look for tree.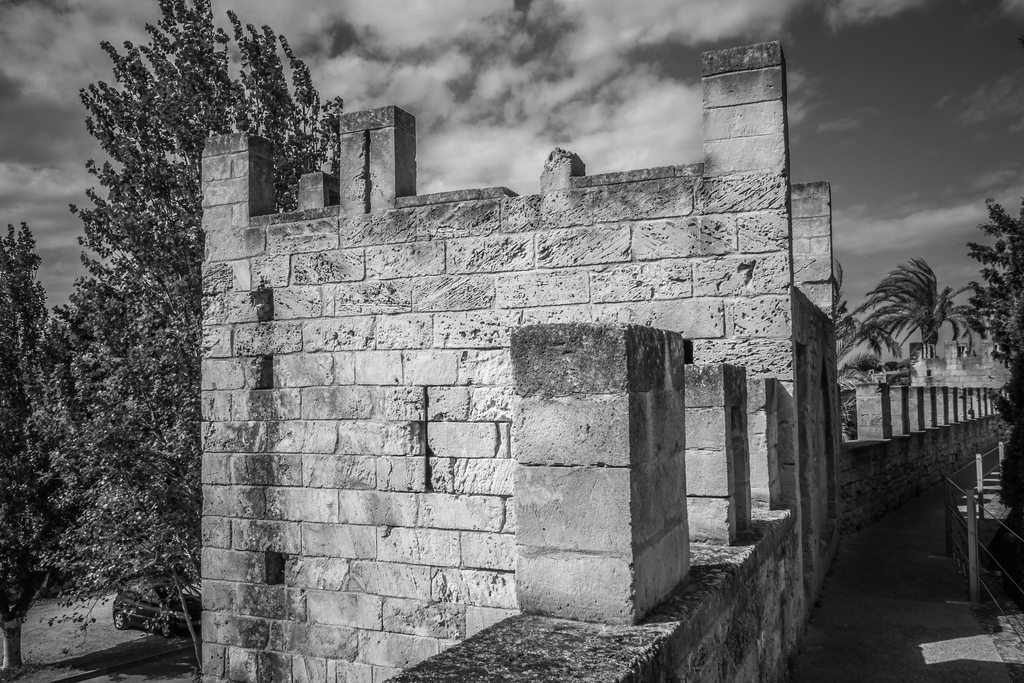
Found: x1=829, y1=259, x2=899, y2=391.
